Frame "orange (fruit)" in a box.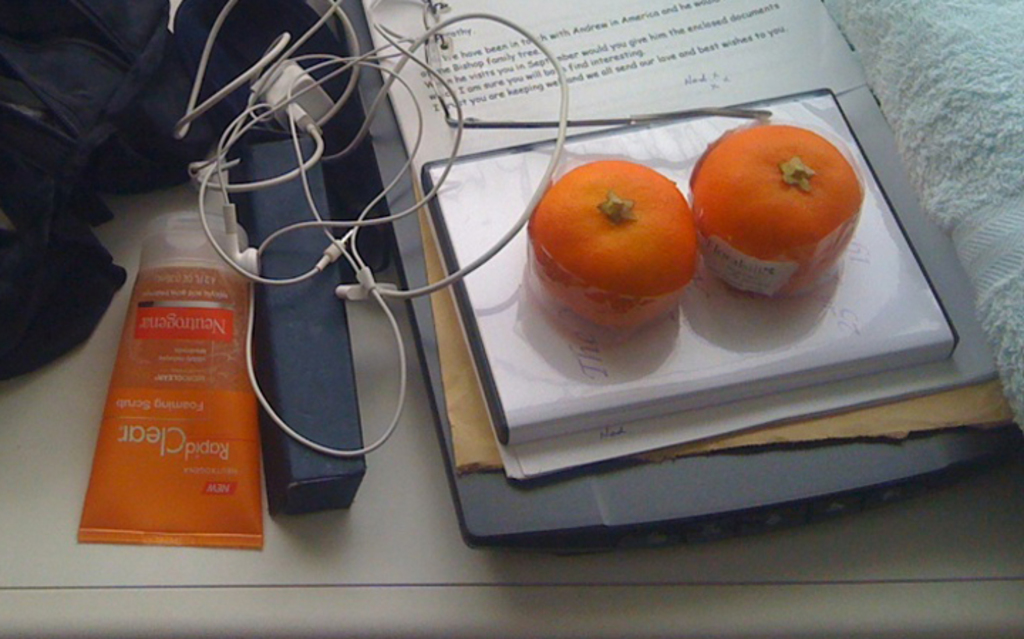
[left=691, top=122, right=865, bottom=289].
